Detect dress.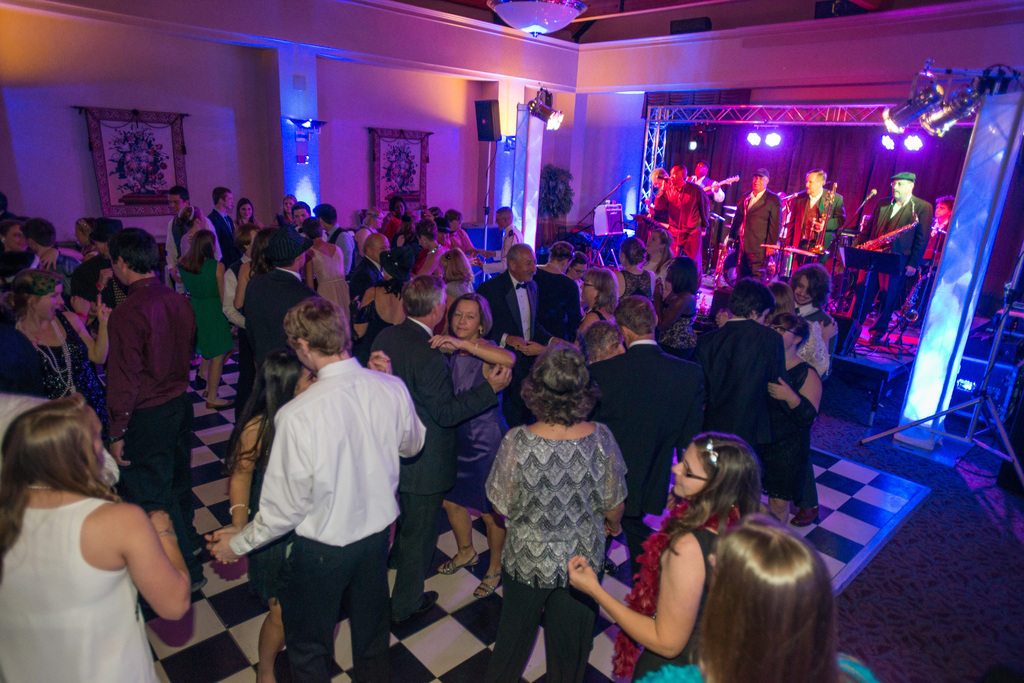
Detected at 244:417:295:606.
